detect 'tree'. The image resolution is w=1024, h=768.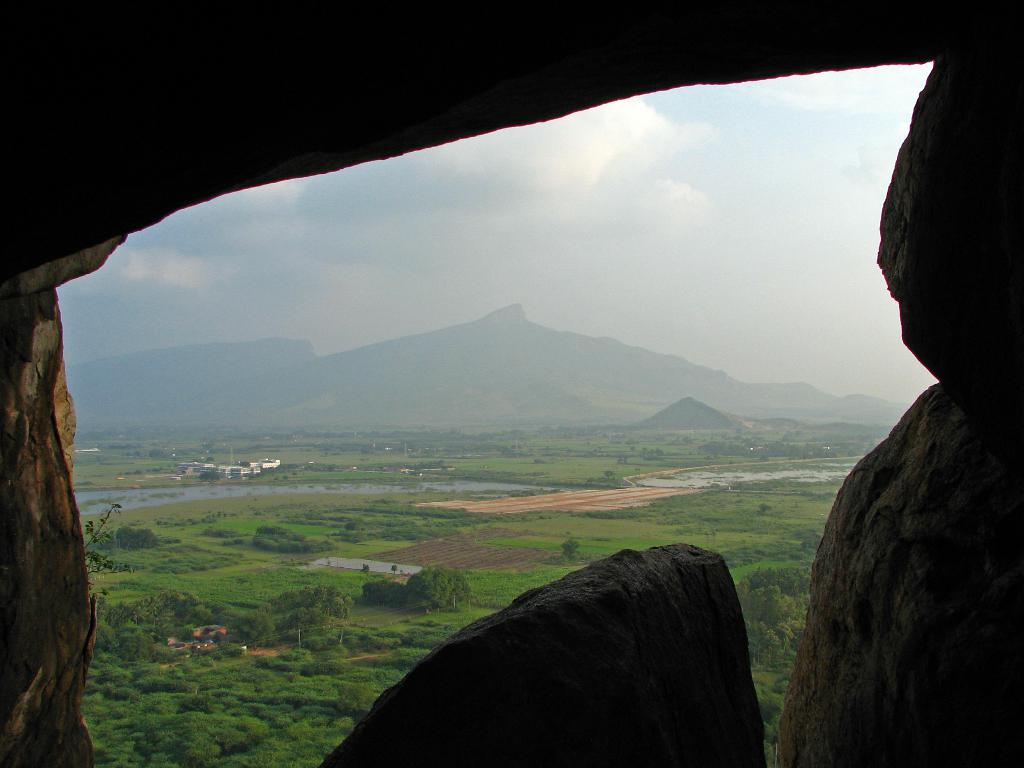
(x1=604, y1=468, x2=617, y2=479).
